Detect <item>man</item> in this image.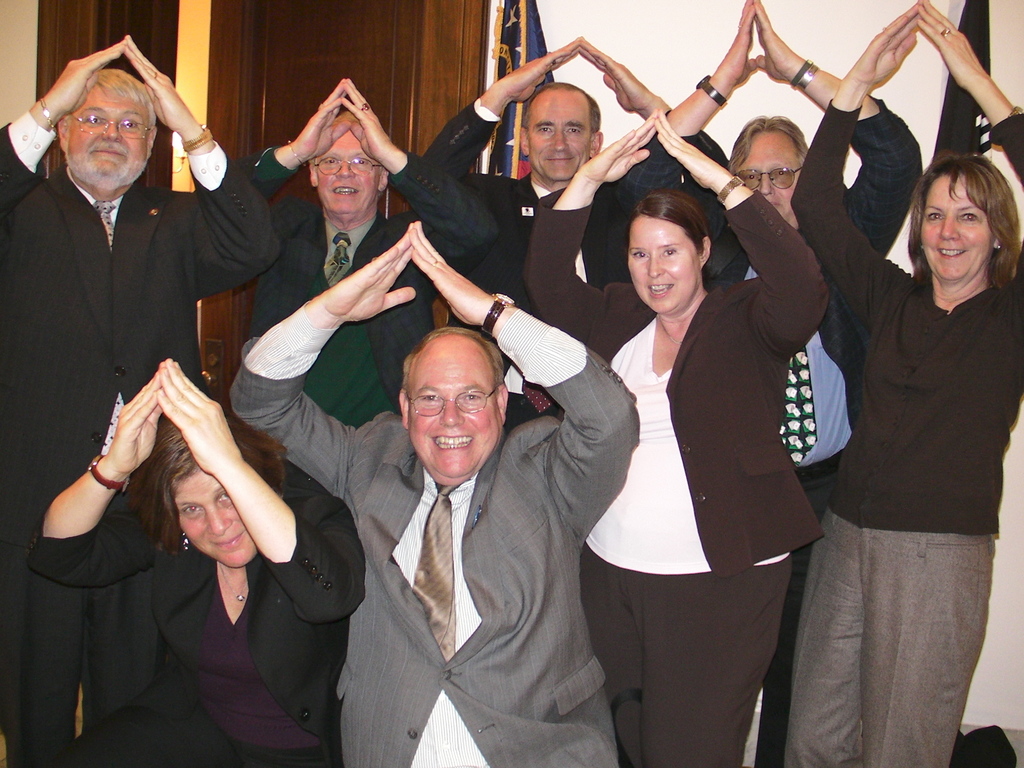
Detection: 418/29/684/435.
